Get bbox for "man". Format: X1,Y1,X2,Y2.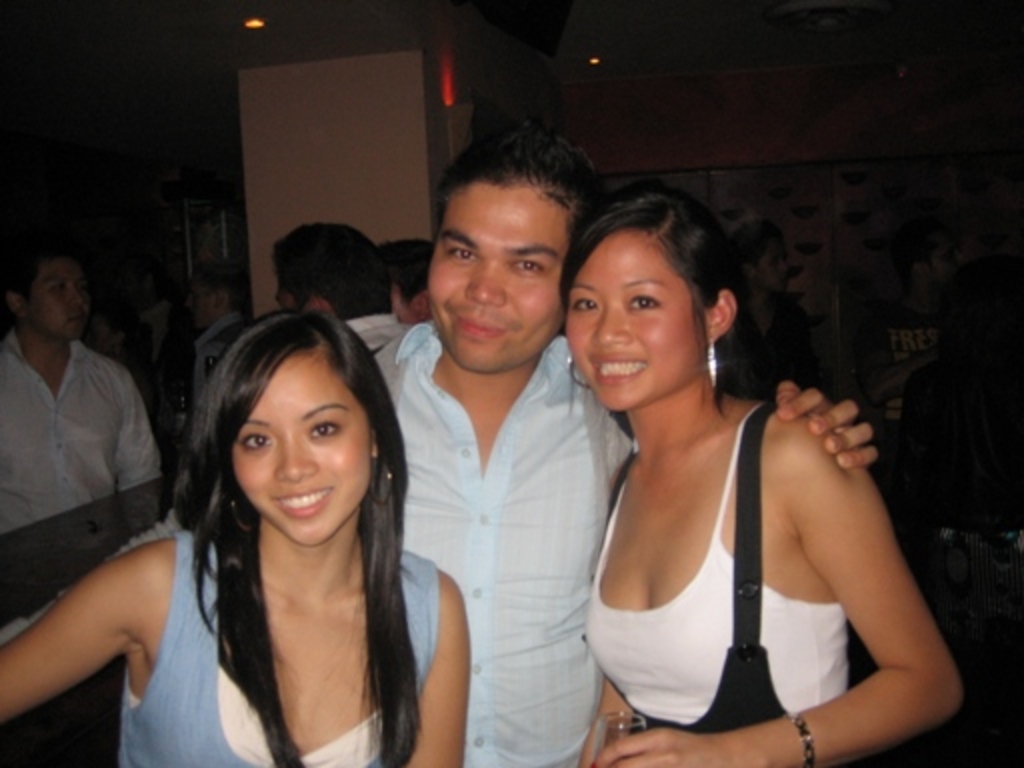
4,246,156,600.
